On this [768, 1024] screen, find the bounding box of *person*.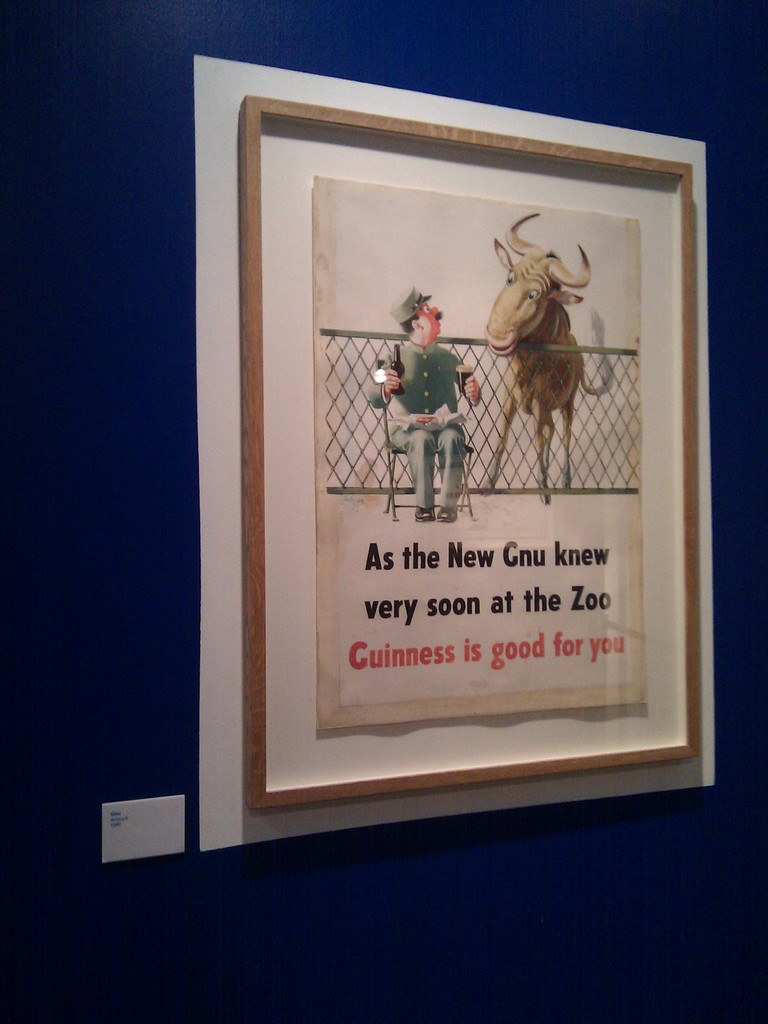
Bounding box: [350,269,462,526].
